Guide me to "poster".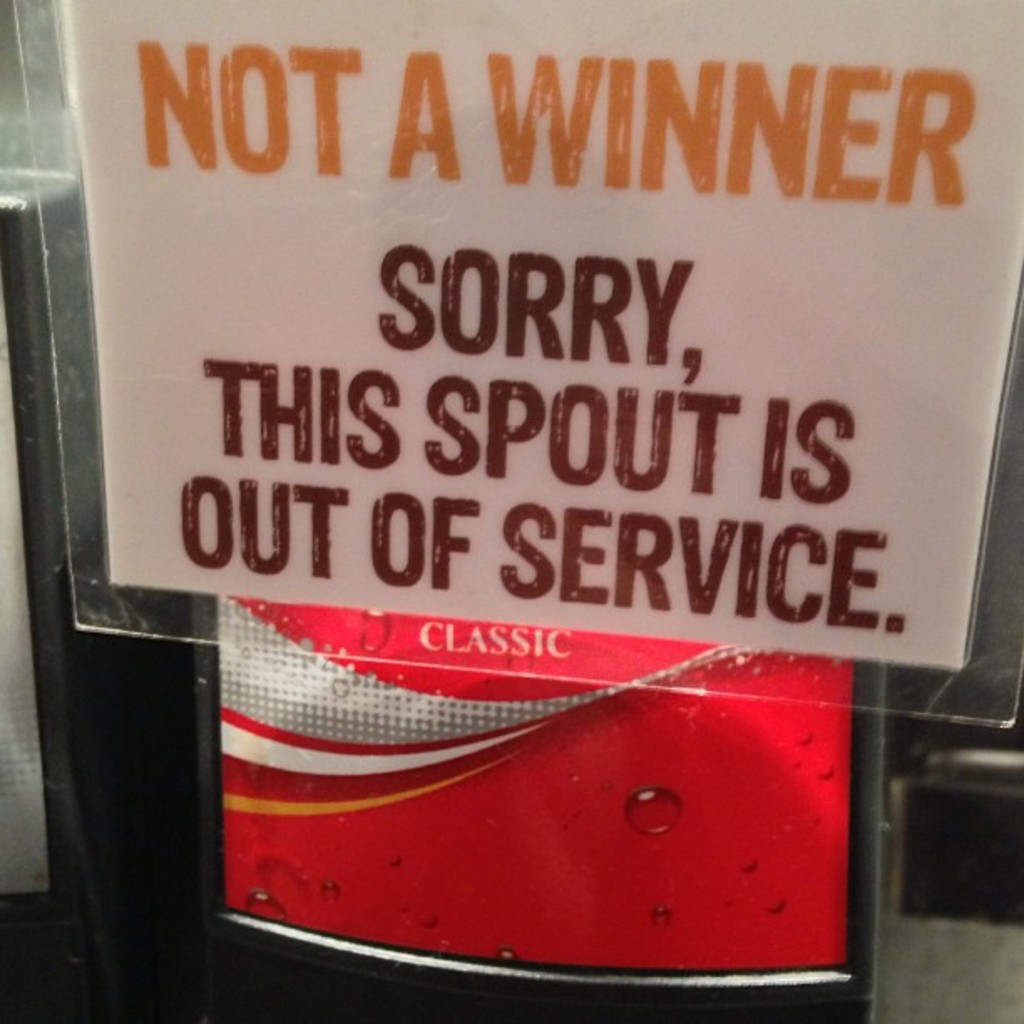
Guidance: detection(65, 0, 1022, 666).
